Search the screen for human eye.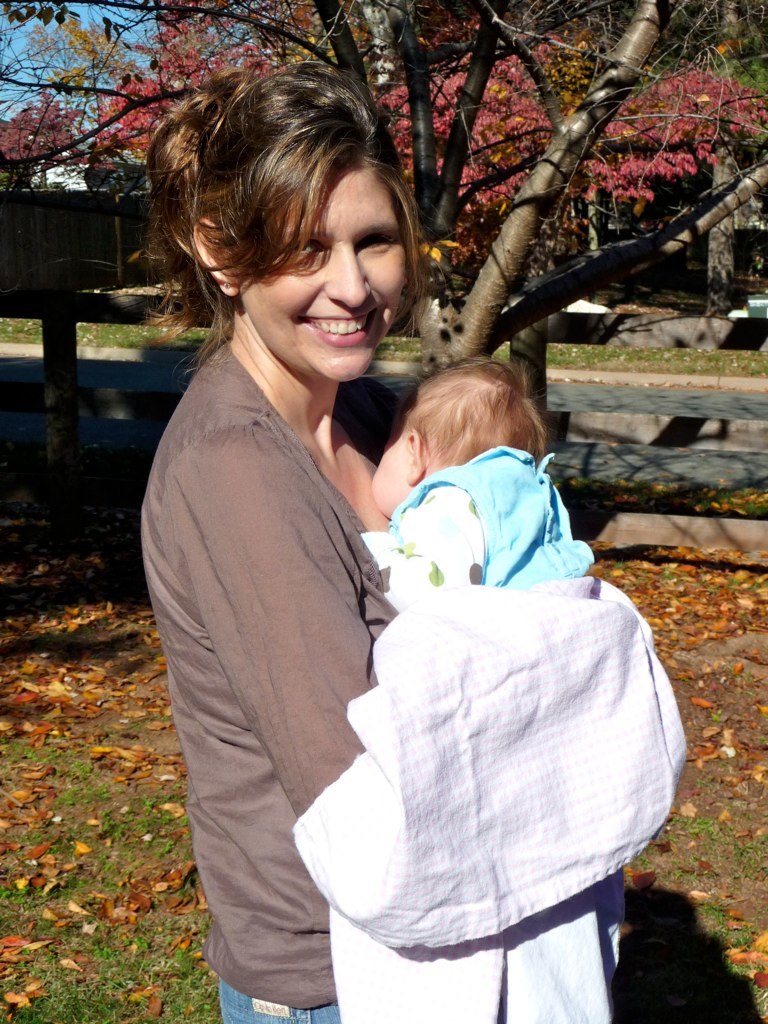
Found at [272, 233, 329, 258].
